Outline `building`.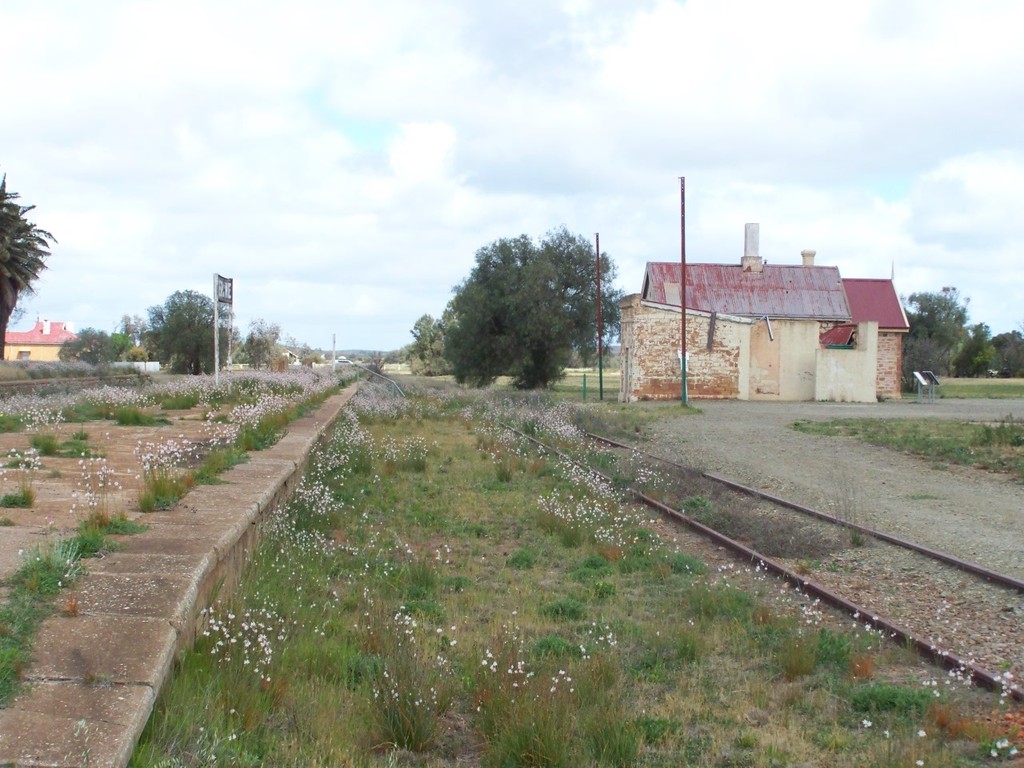
Outline: {"x1": 616, "y1": 222, "x2": 906, "y2": 410}.
